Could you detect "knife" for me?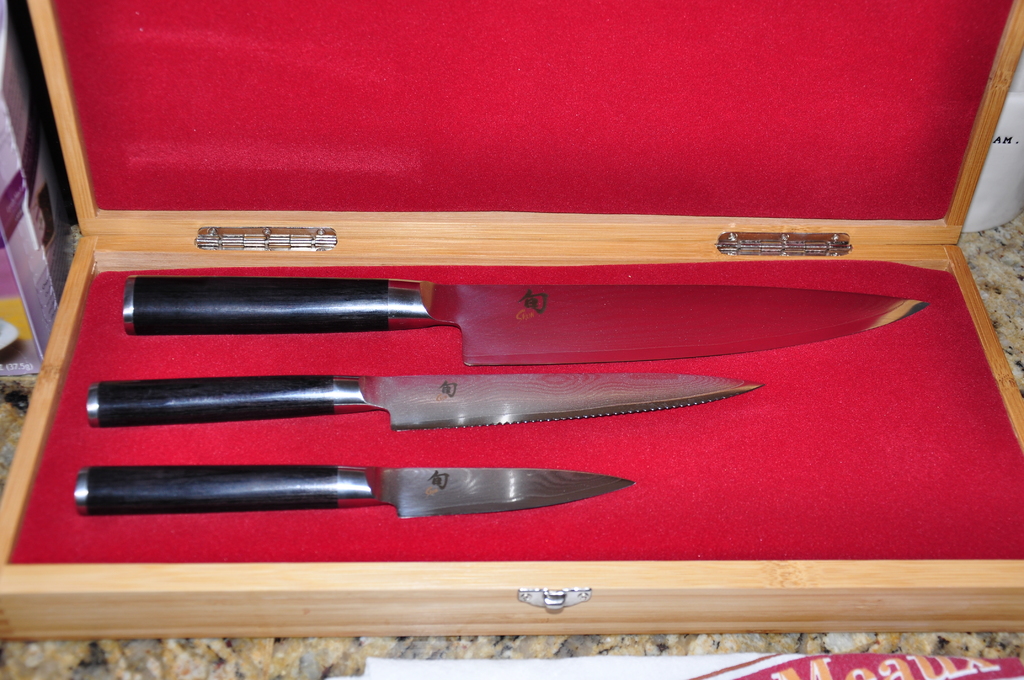
Detection result: x1=74, y1=464, x2=637, y2=524.
